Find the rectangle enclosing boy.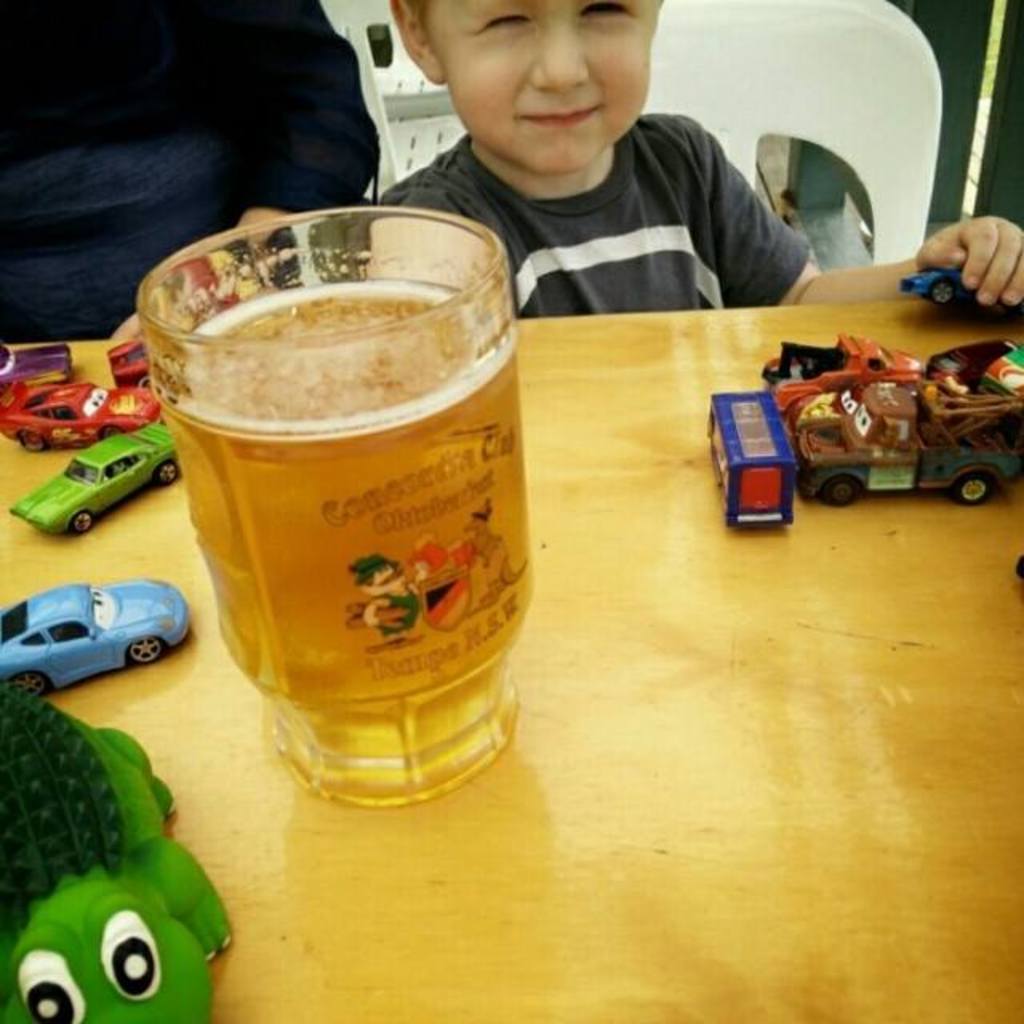
[x1=322, y1=0, x2=858, y2=336].
